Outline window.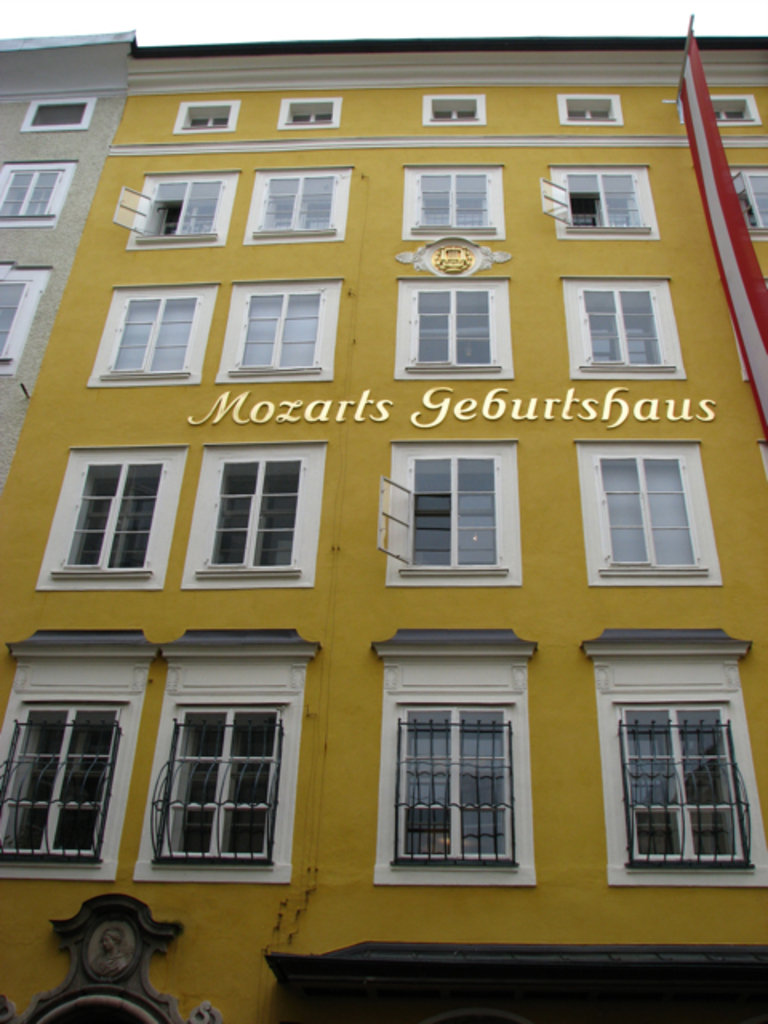
Outline: [left=728, top=163, right=766, bottom=245].
